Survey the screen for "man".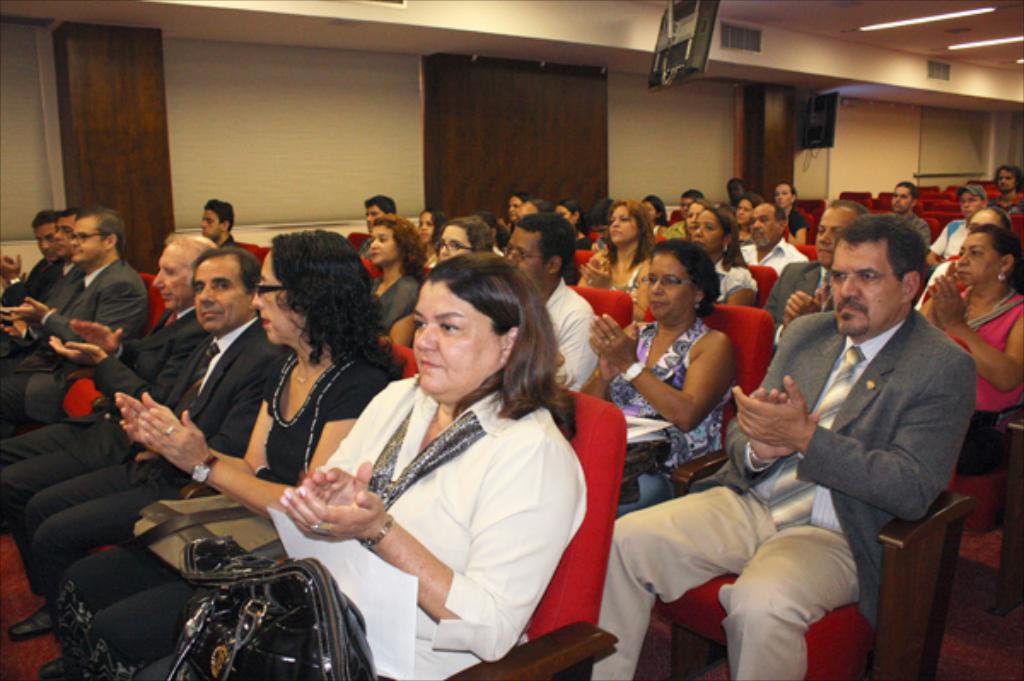
Survey found: bbox=(2, 247, 290, 642).
